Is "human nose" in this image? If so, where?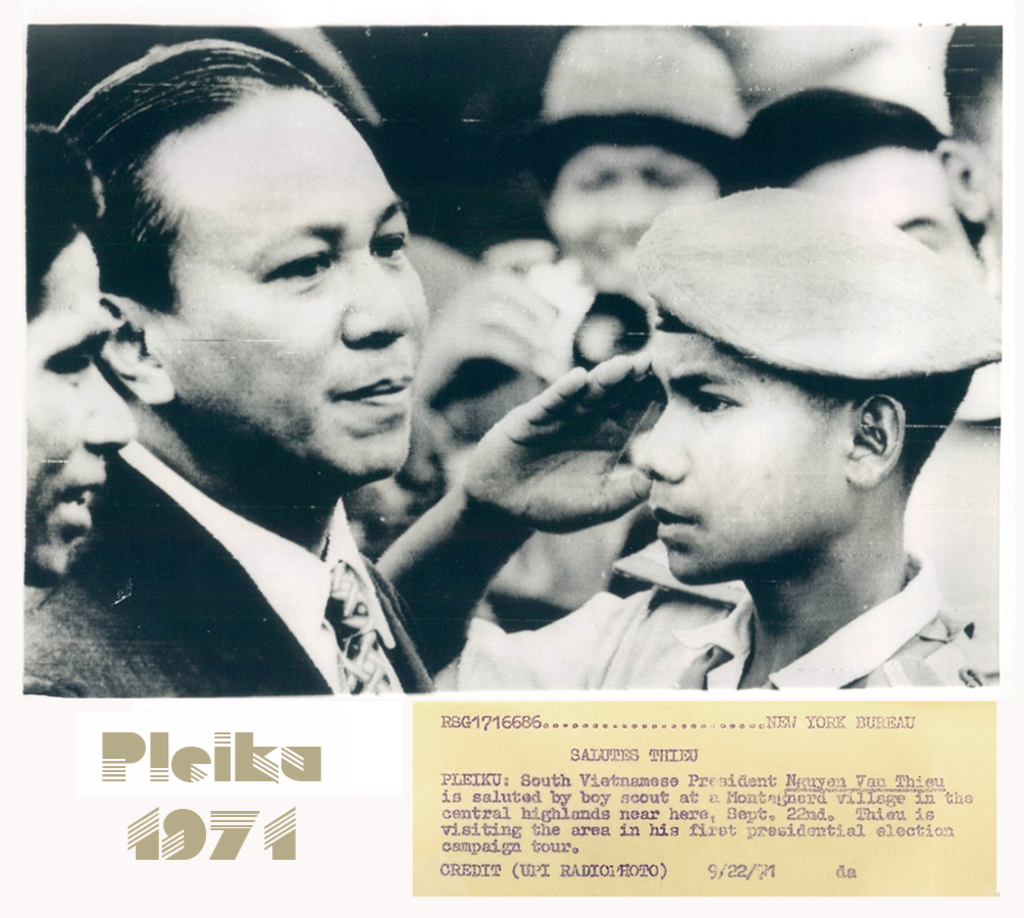
Yes, at box=[637, 392, 706, 500].
